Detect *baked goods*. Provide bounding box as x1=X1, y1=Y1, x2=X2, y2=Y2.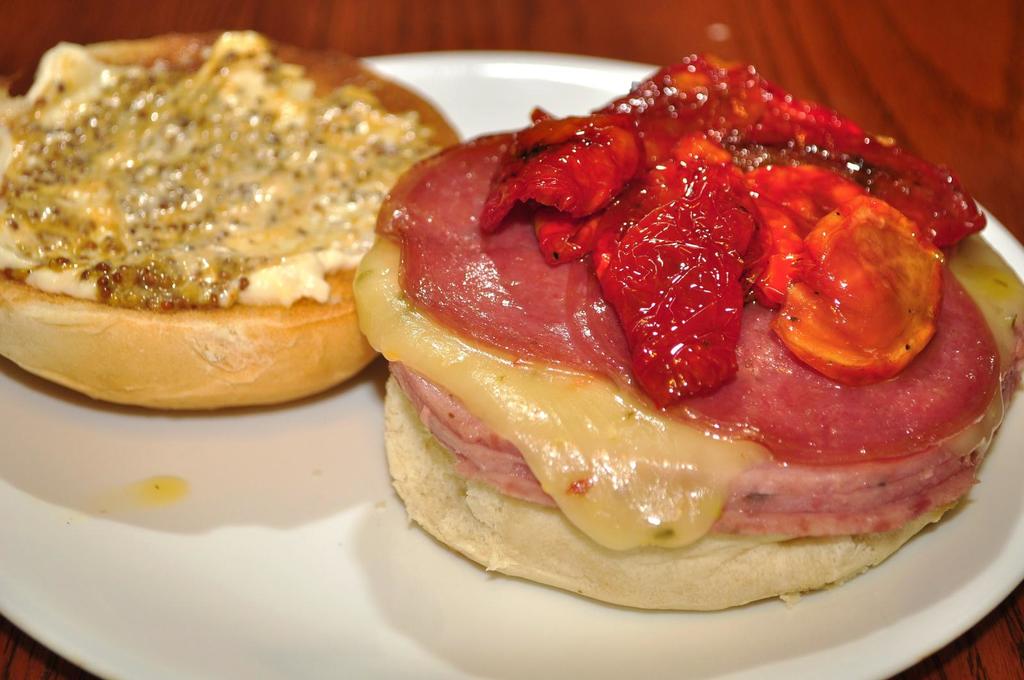
x1=349, y1=52, x2=1023, y2=610.
